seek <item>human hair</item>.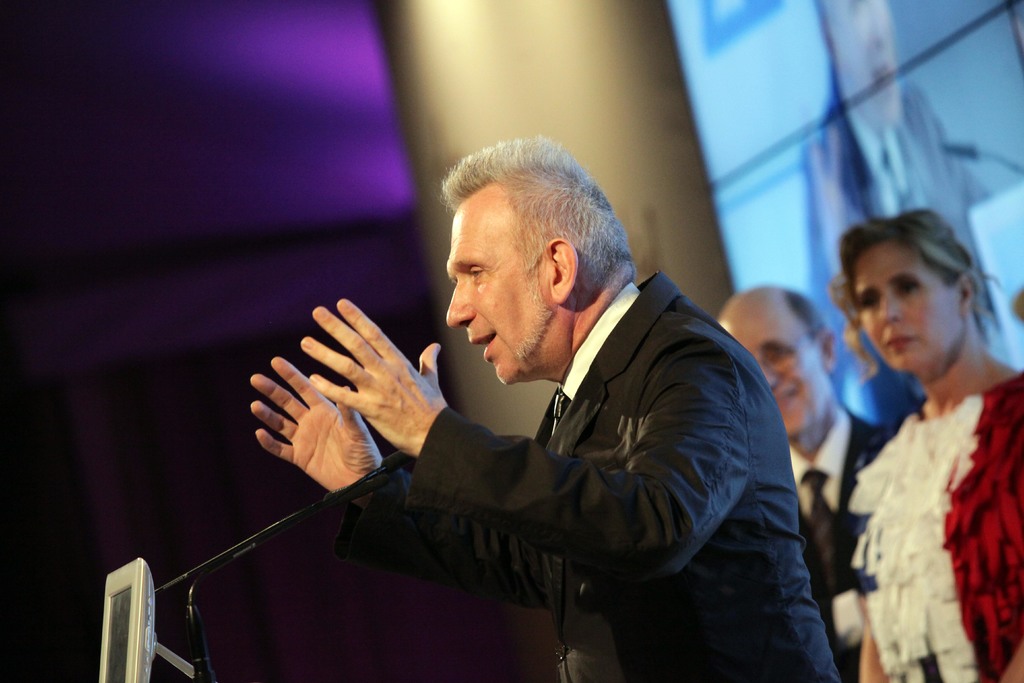
(429, 149, 616, 311).
